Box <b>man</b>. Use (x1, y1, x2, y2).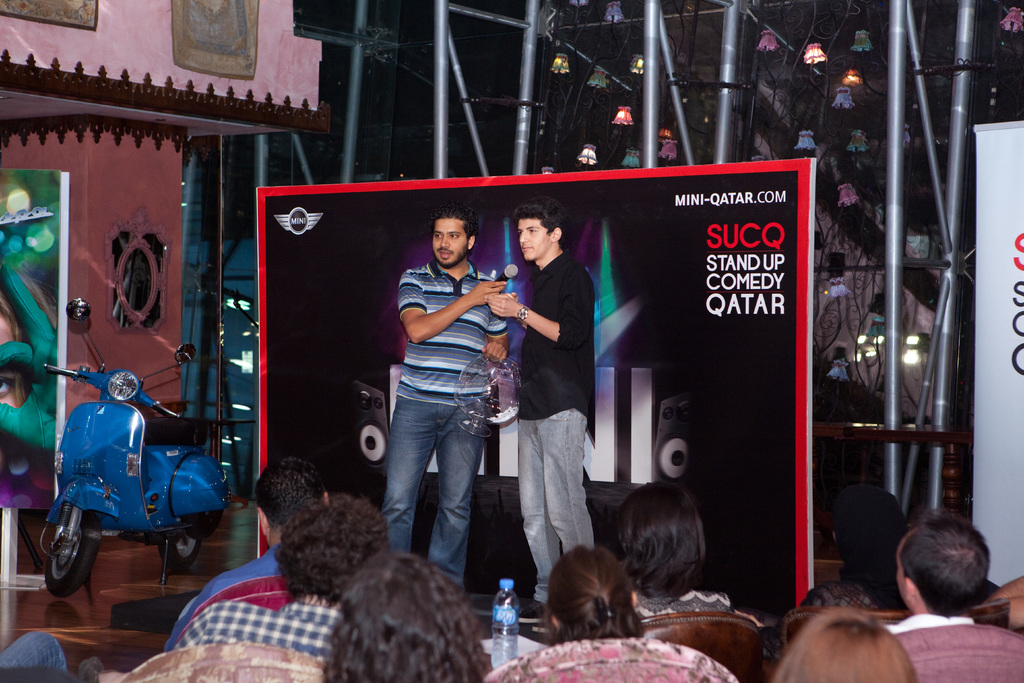
(175, 494, 399, 657).
